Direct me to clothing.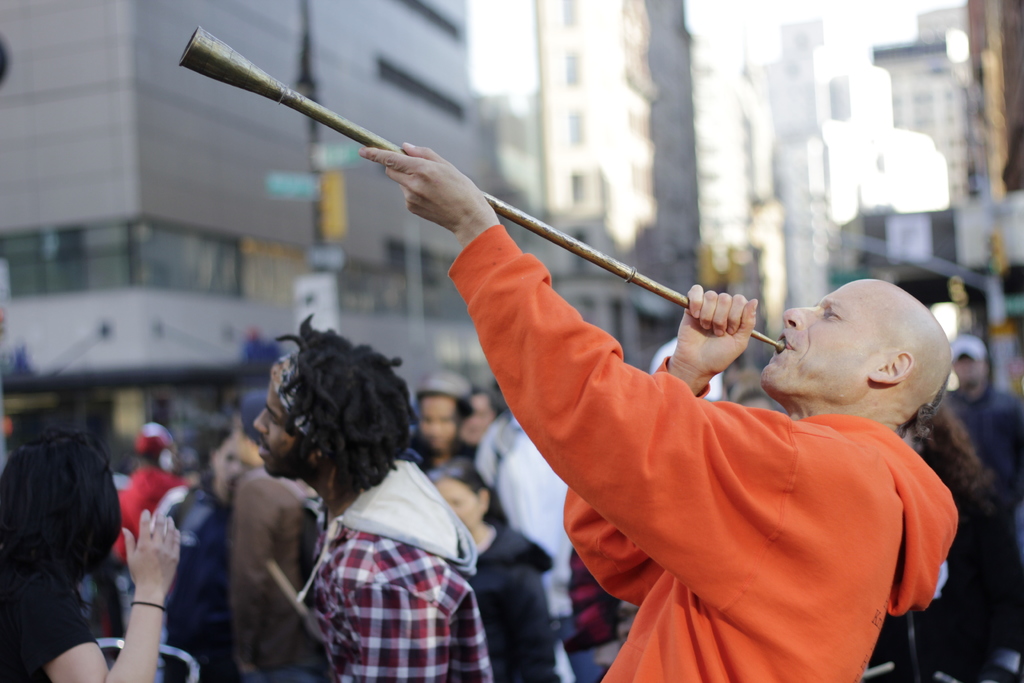
Direction: BBox(449, 220, 956, 671).
